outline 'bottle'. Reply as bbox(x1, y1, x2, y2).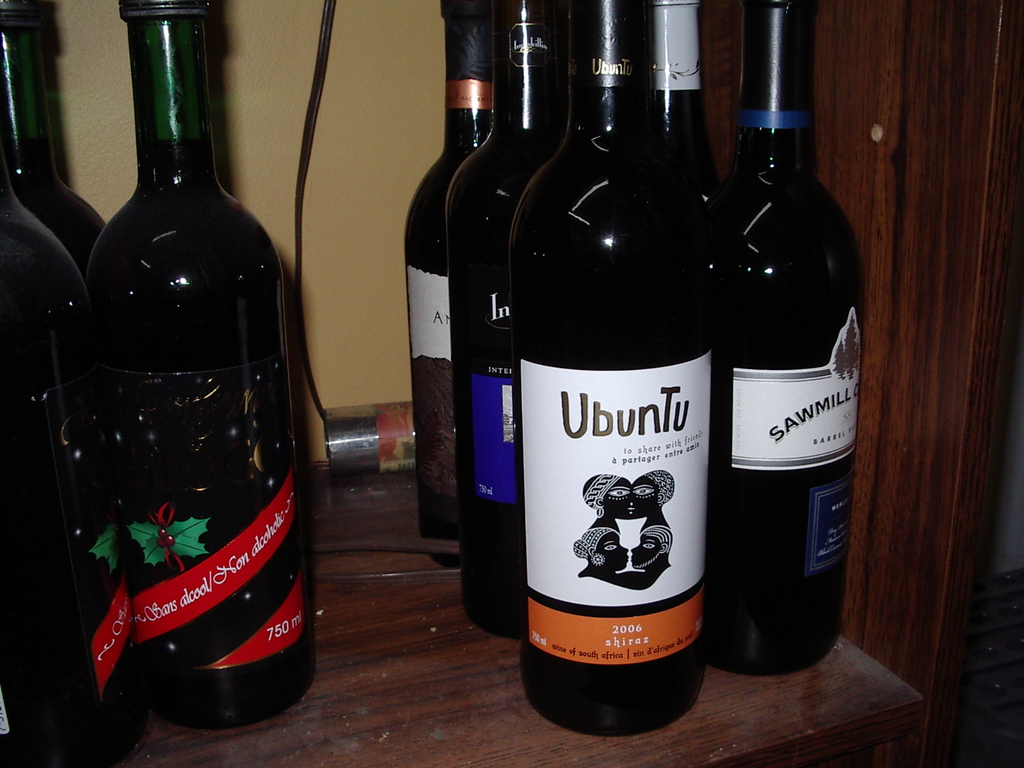
bbox(86, 0, 312, 730).
